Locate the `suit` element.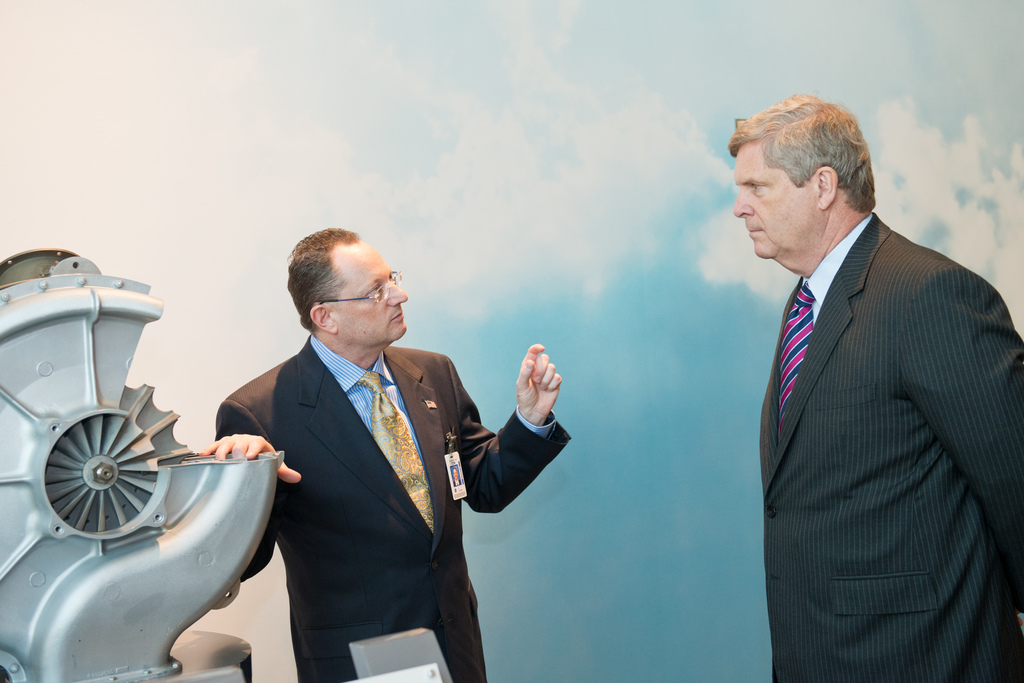
Element bbox: crop(757, 205, 1023, 682).
